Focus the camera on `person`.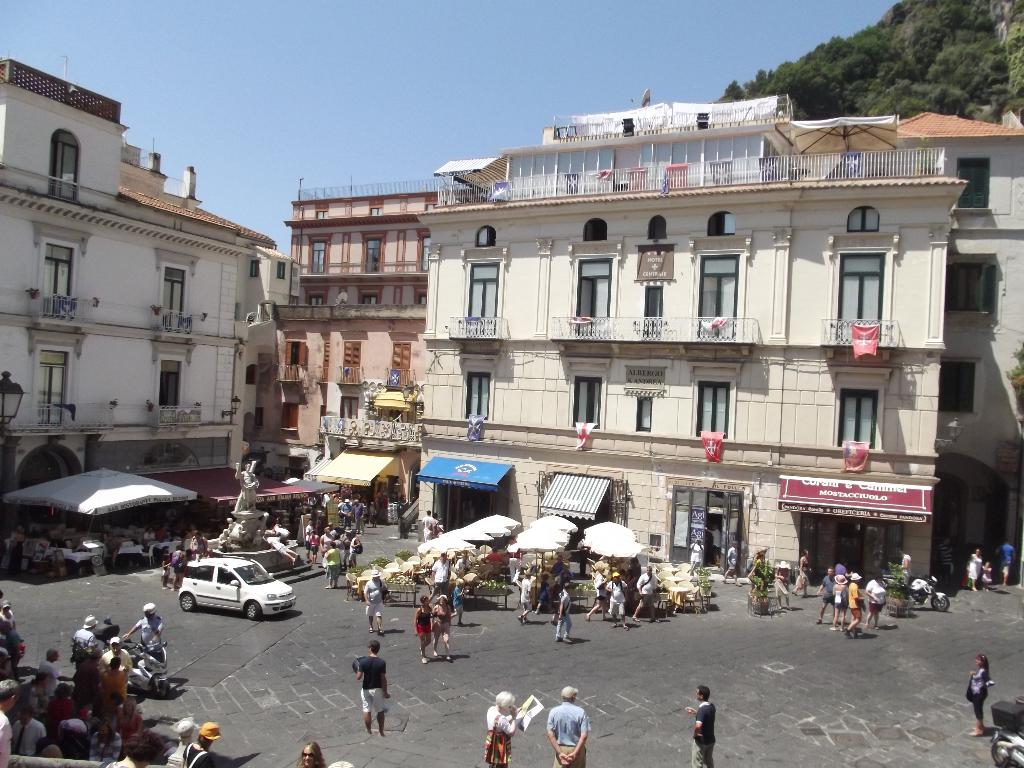
Focus region: left=844, top=572, right=863, bottom=637.
